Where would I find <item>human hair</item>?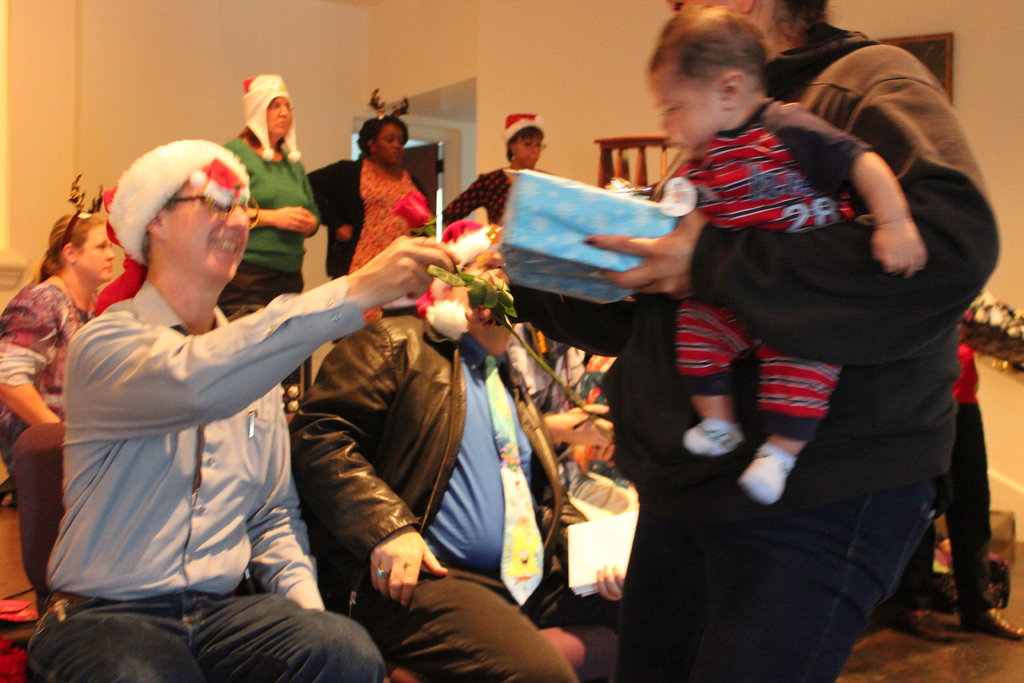
At {"x1": 34, "y1": 209, "x2": 106, "y2": 298}.
